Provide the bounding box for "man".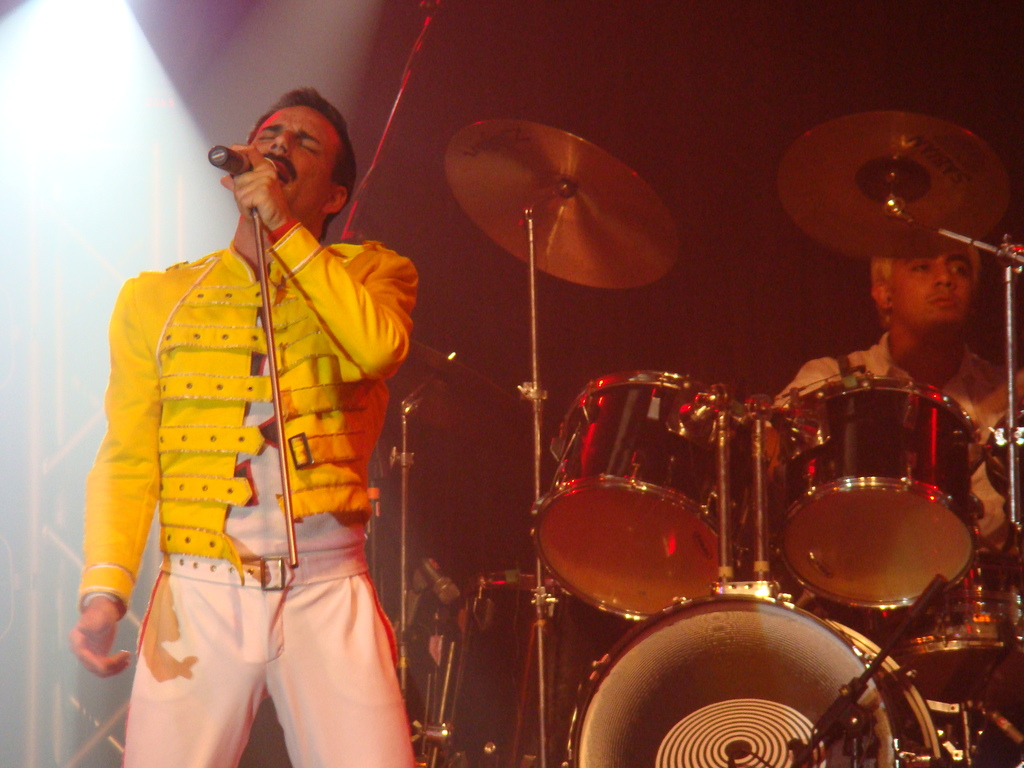
crop(809, 239, 1023, 412).
